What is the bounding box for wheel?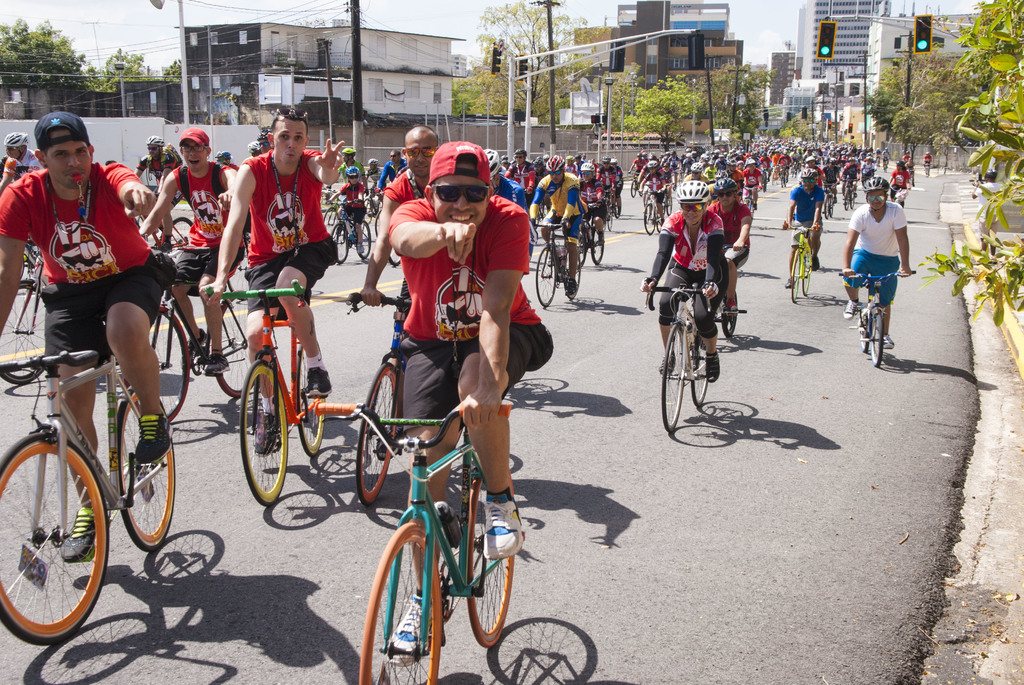
bbox(374, 205, 383, 237).
